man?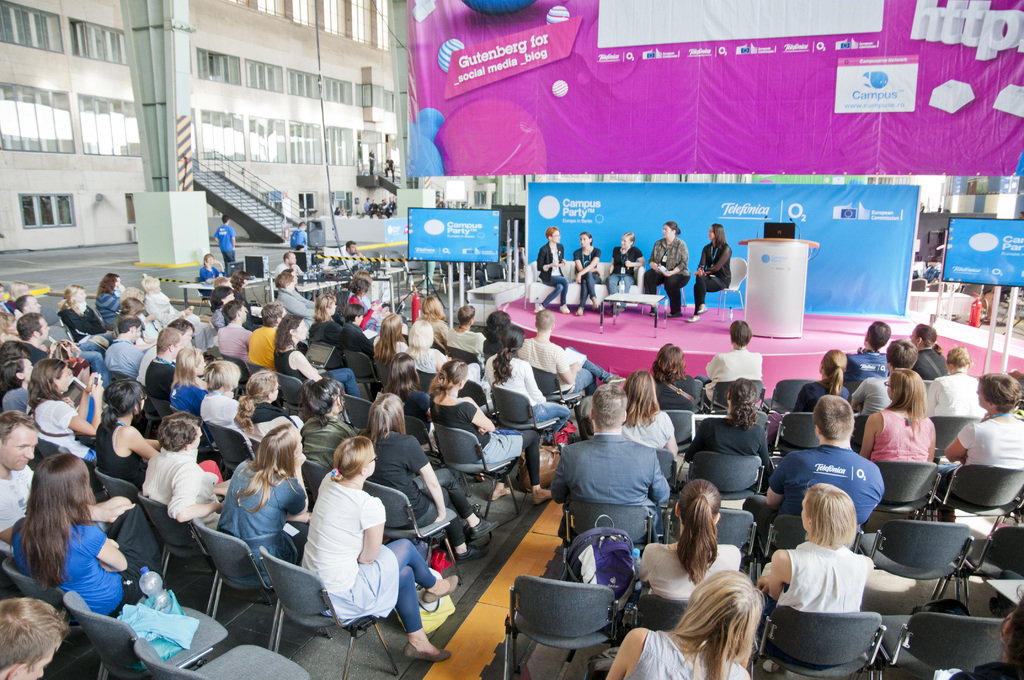
bbox(15, 313, 73, 366)
